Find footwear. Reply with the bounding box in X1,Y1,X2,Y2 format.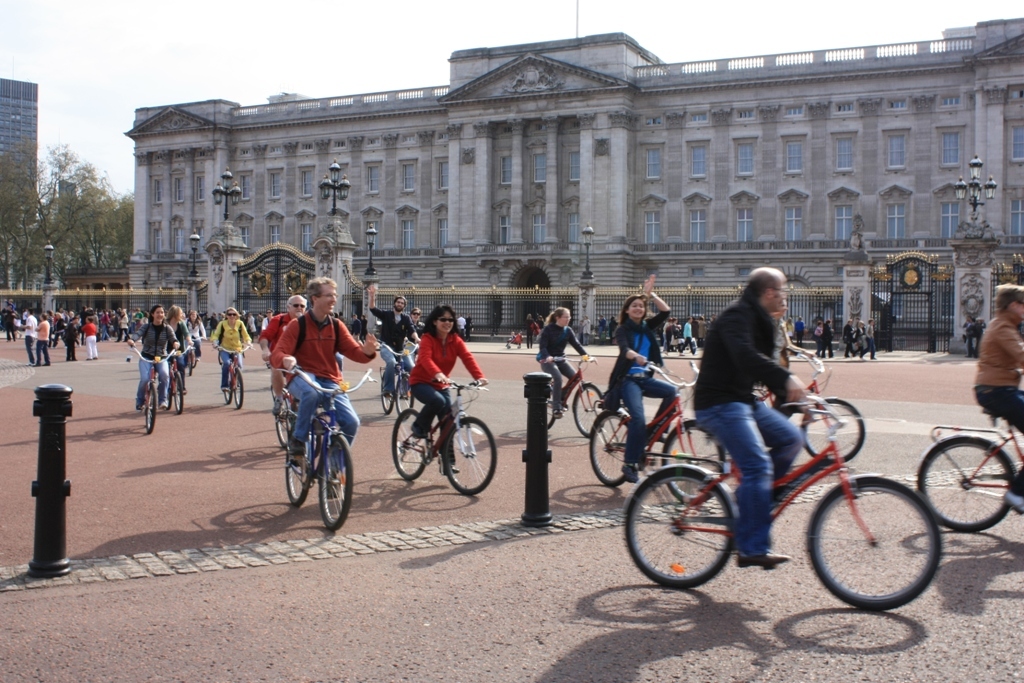
221,387,234,392.
